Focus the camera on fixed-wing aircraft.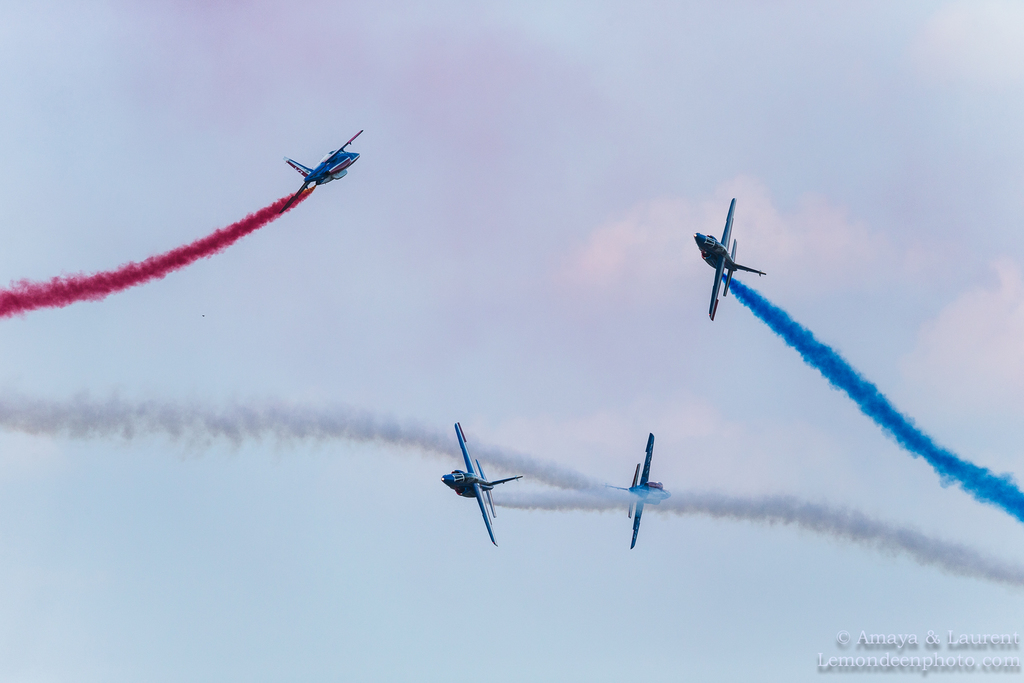
Focus region: [left=438, top=420, right=524, bottom=548].
